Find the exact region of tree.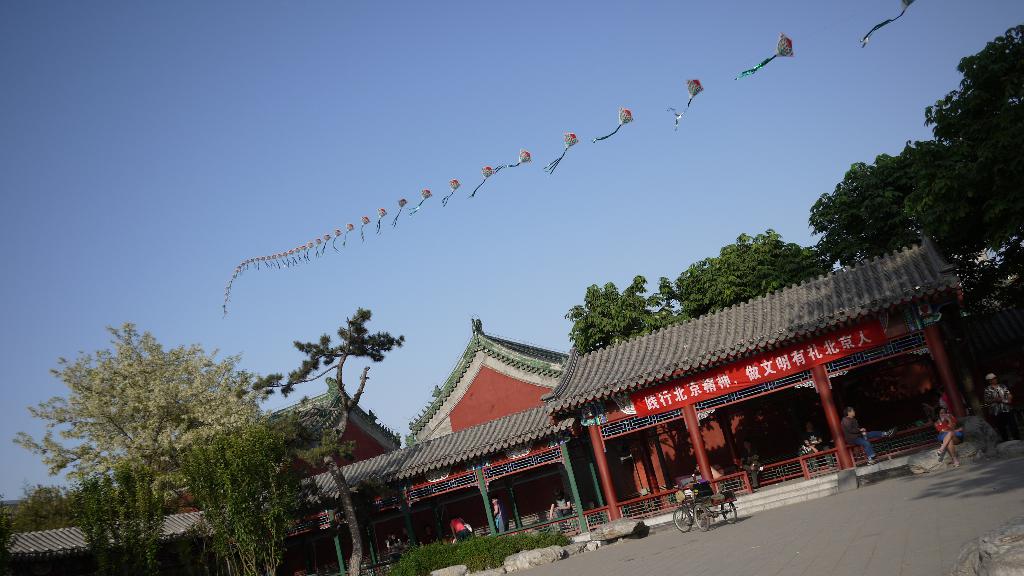
Exact region: (left=660, top=218, right=826, bottom=310).
